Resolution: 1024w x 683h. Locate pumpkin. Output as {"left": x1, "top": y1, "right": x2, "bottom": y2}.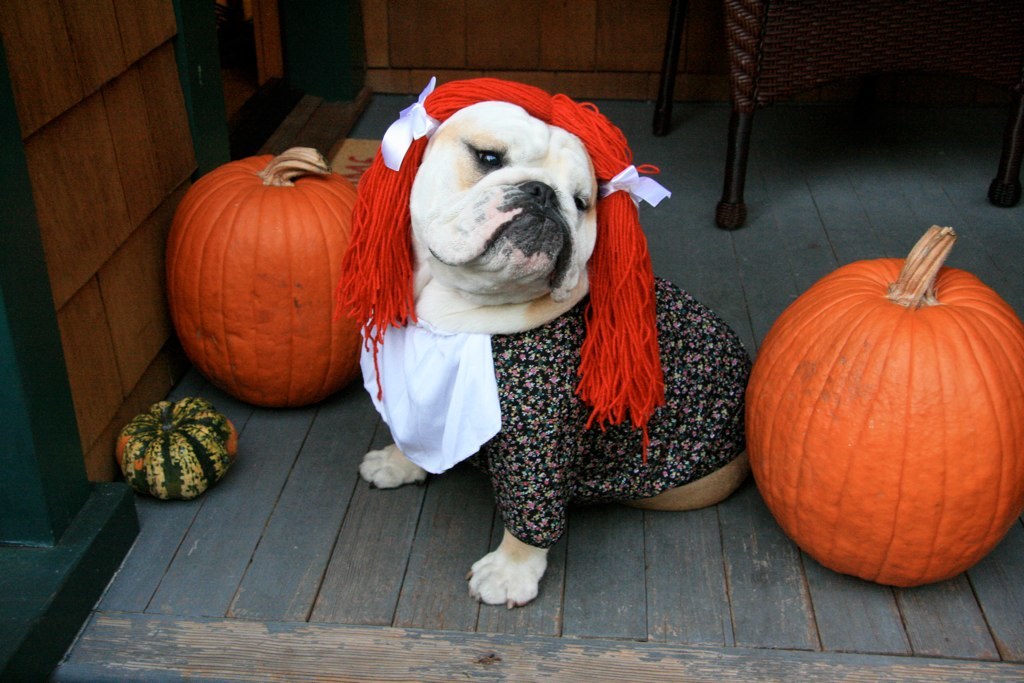
{"left": 748, "top": 227, "right": 1023, "bottom": 599}.
